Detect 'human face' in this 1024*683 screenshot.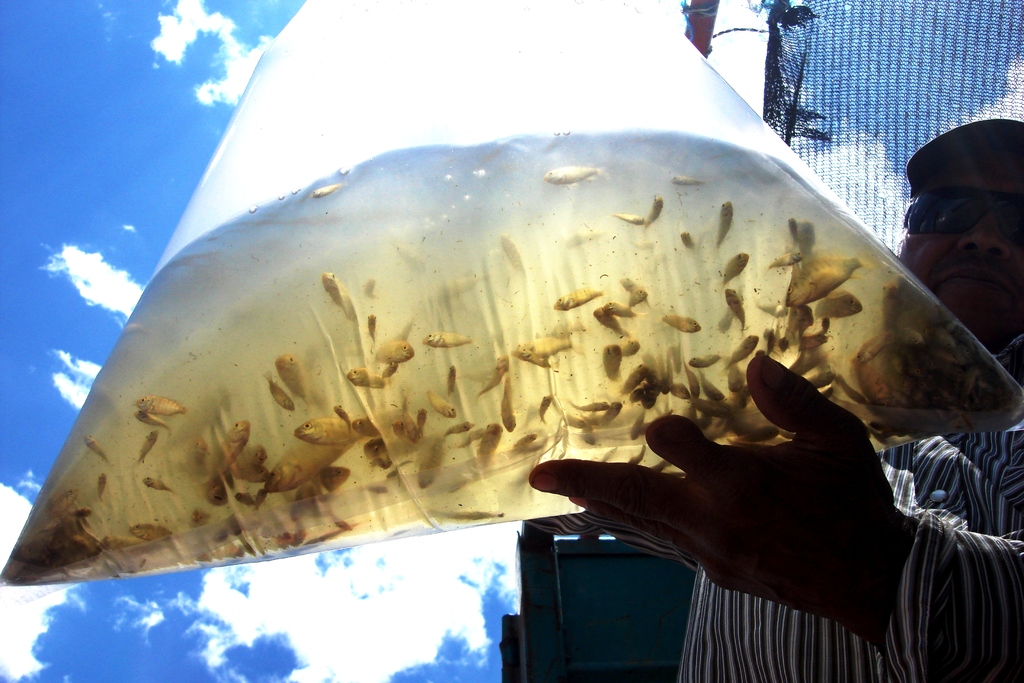
Detection: left=893, top=144, right=1023, bottom=353.
